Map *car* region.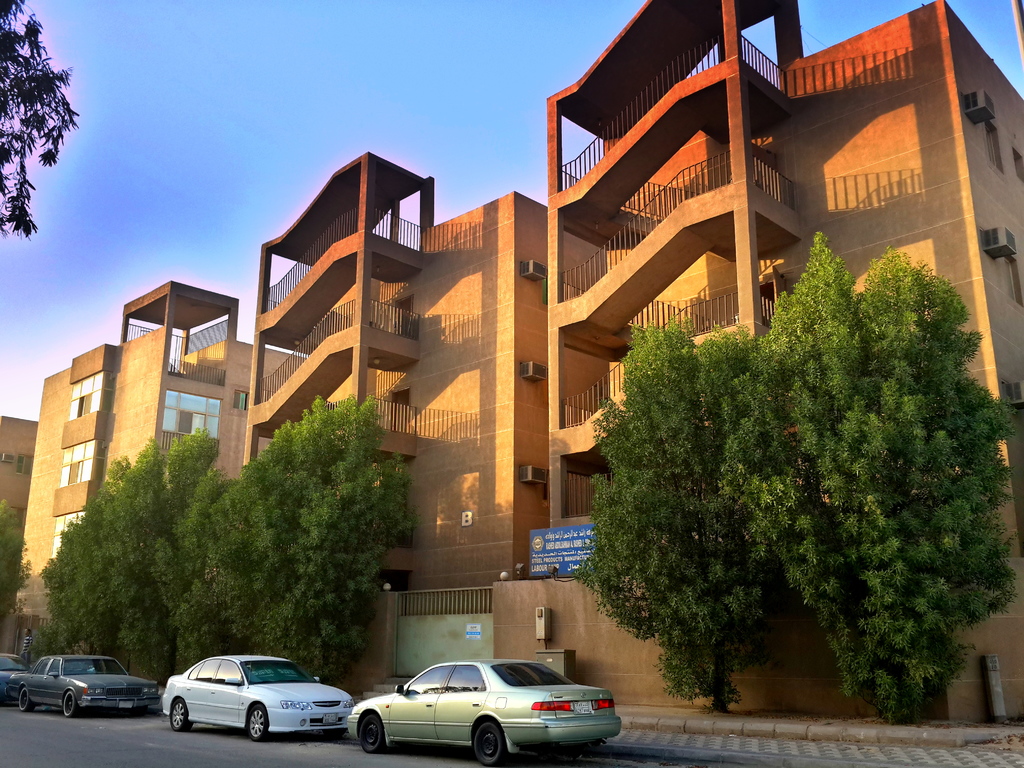
Mapped to {"x1": 0, "y1": 654, "x2": 30, "y2": 704}.
